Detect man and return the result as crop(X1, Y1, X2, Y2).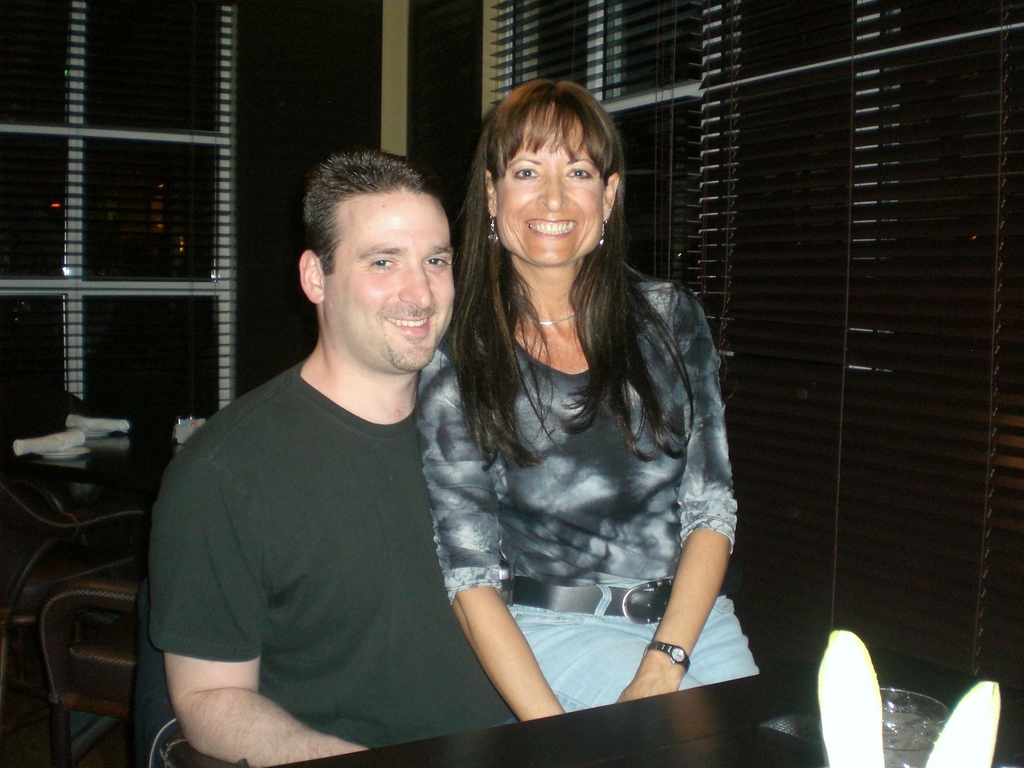
crop(145, 145, 587, 764).
